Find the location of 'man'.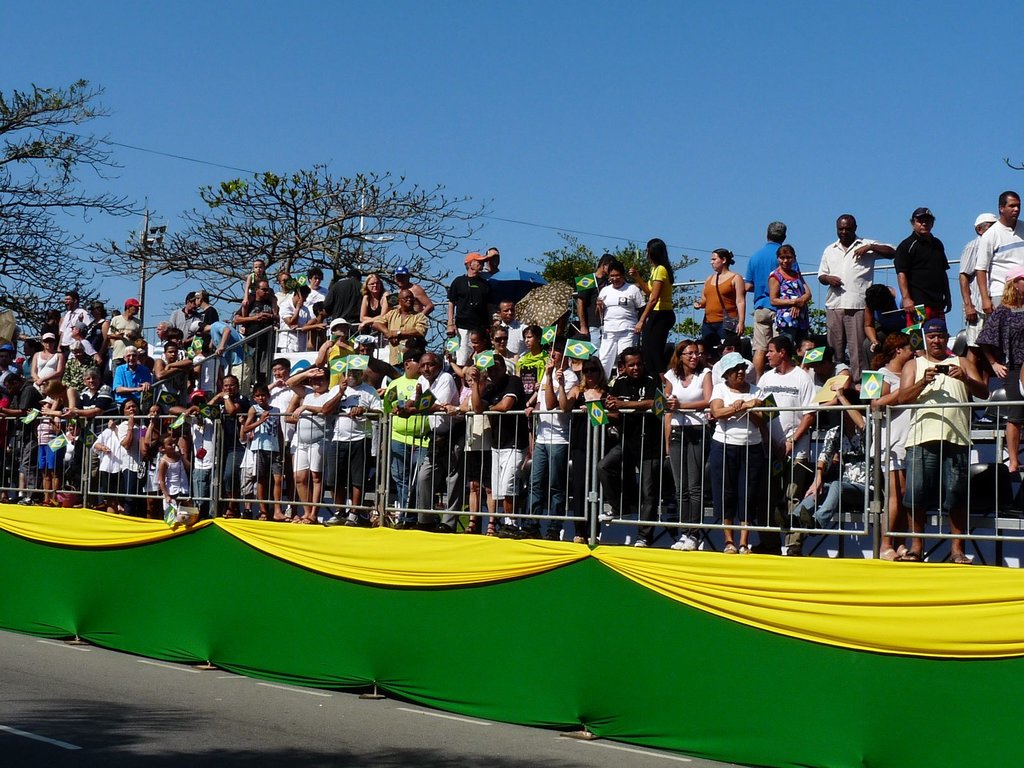
Location: select_region(313, 318, 356, 387).
